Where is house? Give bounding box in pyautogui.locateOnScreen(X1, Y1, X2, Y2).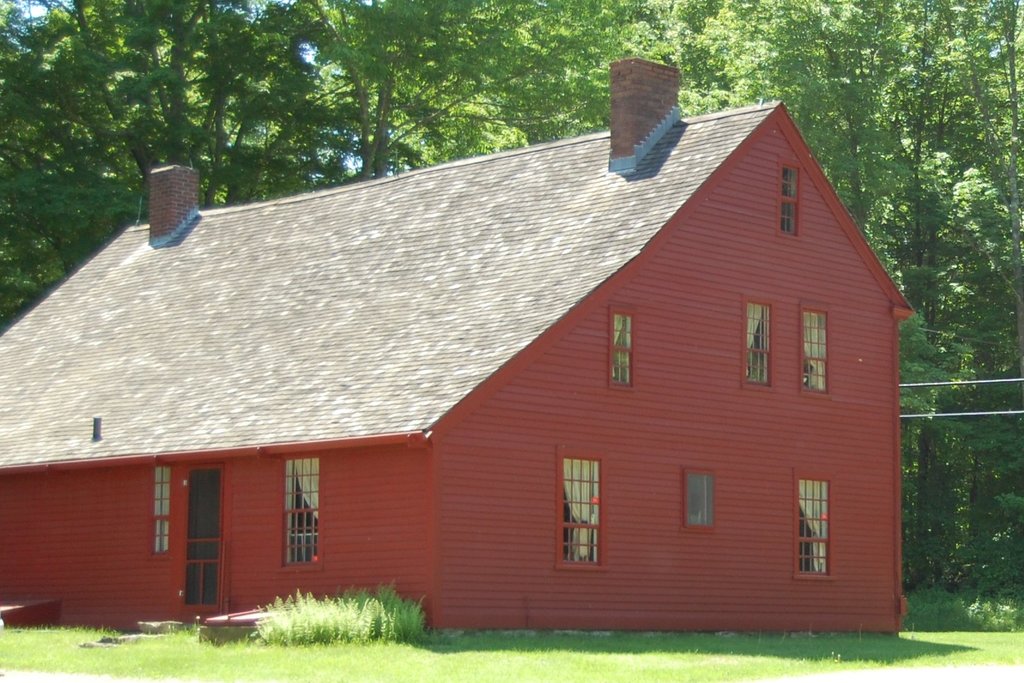
pyautogui.locateOnScreen(0, 53, 916, 630).
